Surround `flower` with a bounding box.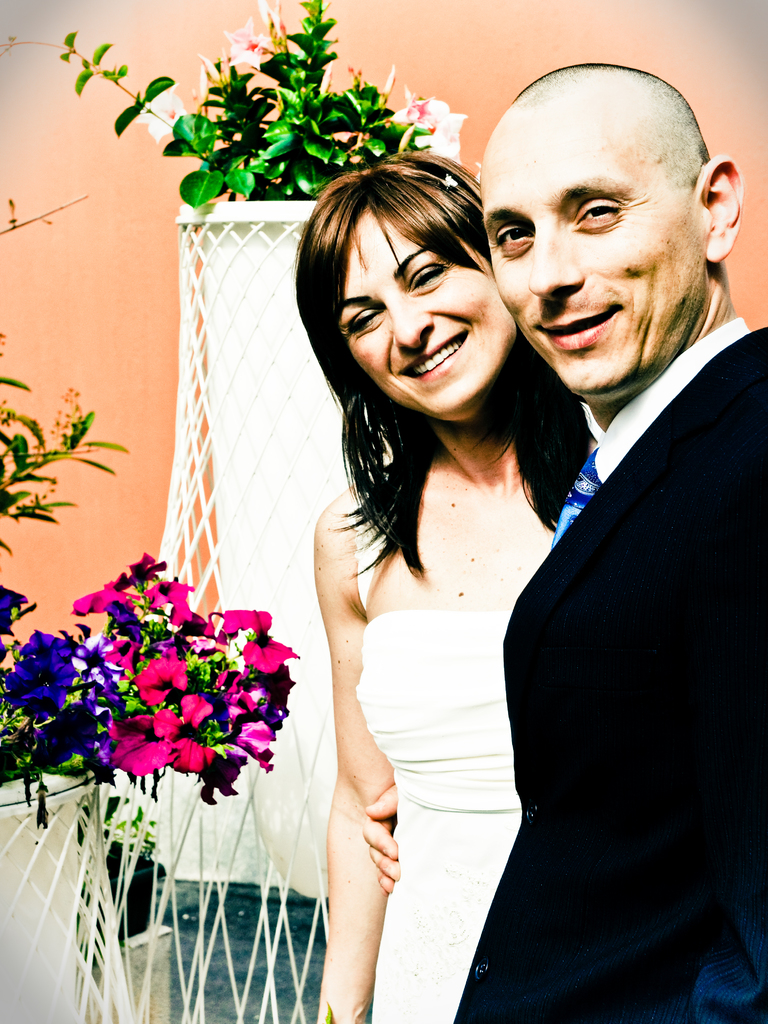
<box>138,92,184,143</box>.
